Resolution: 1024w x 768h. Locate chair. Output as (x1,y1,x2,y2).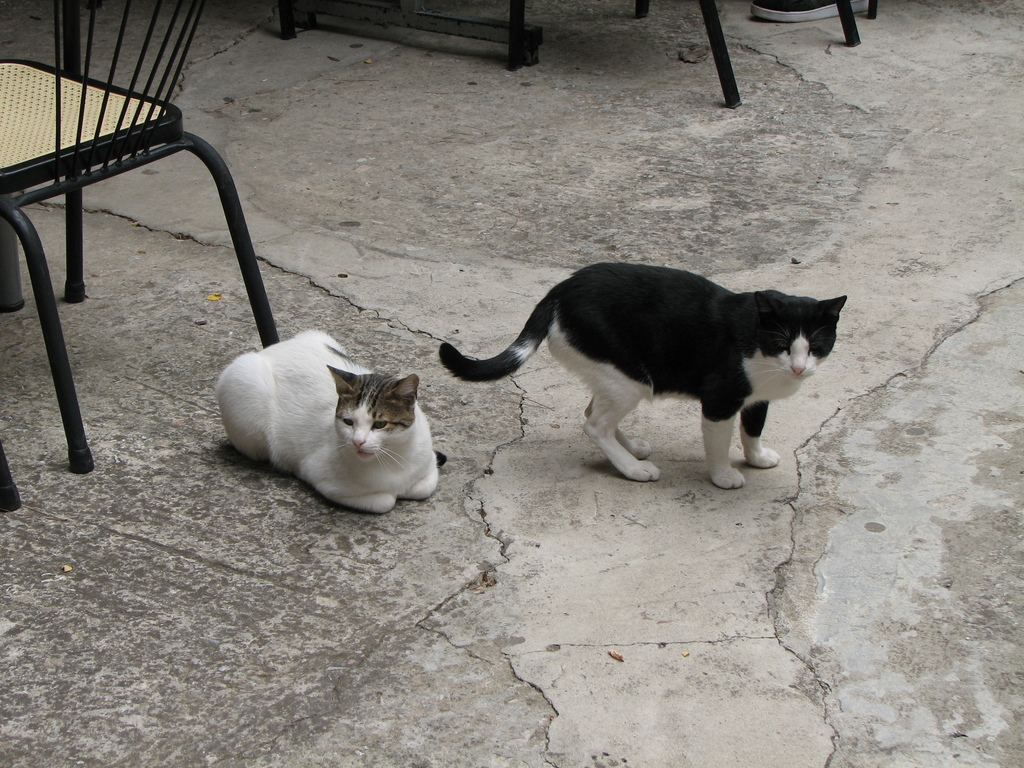
(0,3,287,475).
